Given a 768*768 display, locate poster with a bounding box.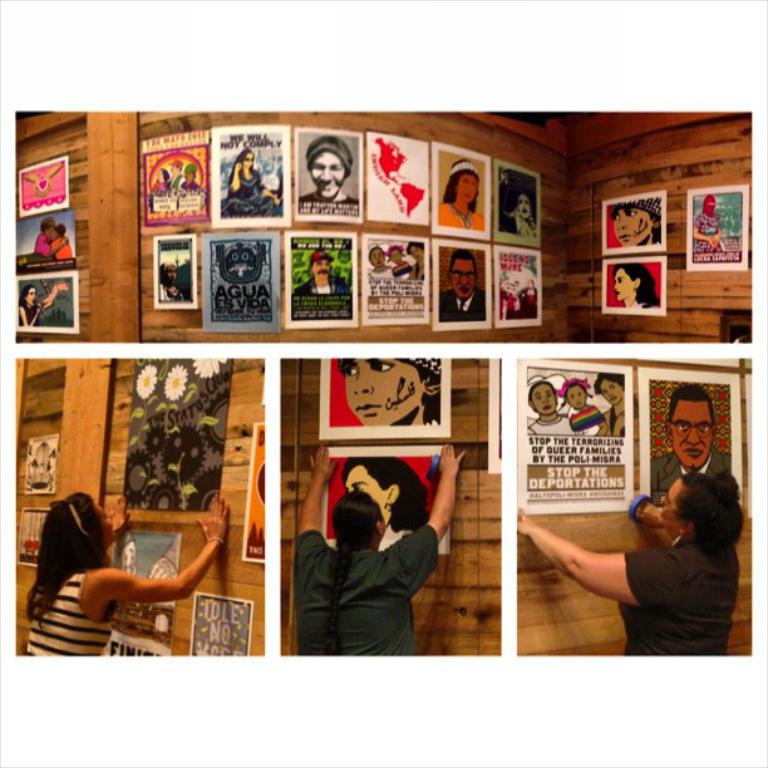
Located: 184:591:252:656.
